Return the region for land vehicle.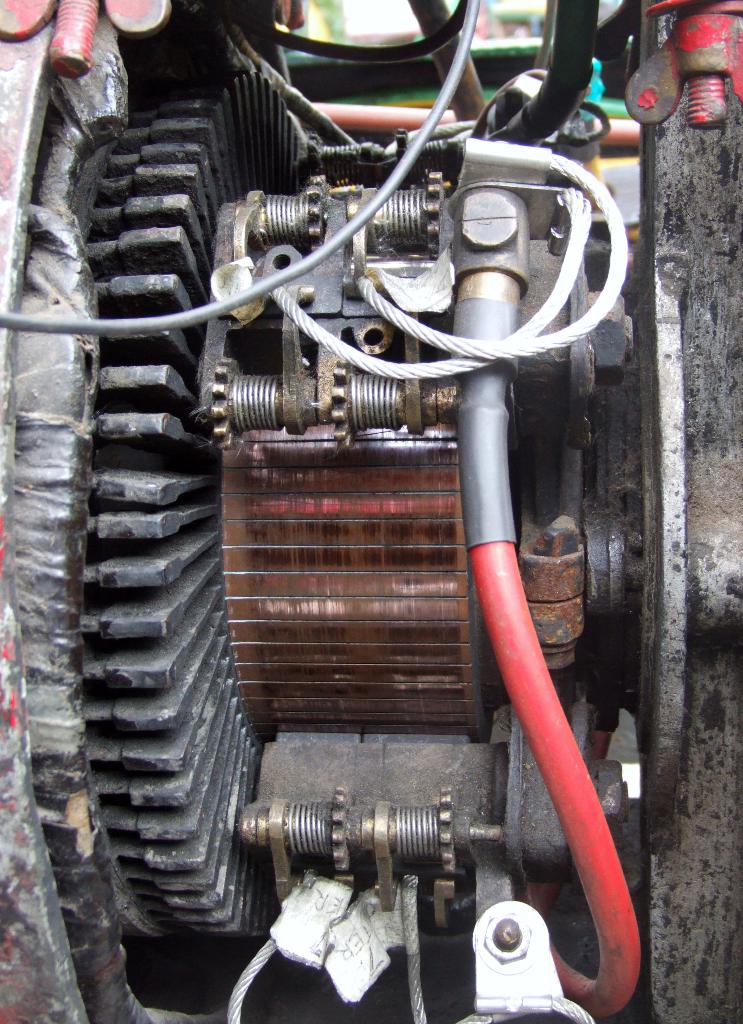
pyautogui.locateOnScreen(0, 0, 742, 1023).
